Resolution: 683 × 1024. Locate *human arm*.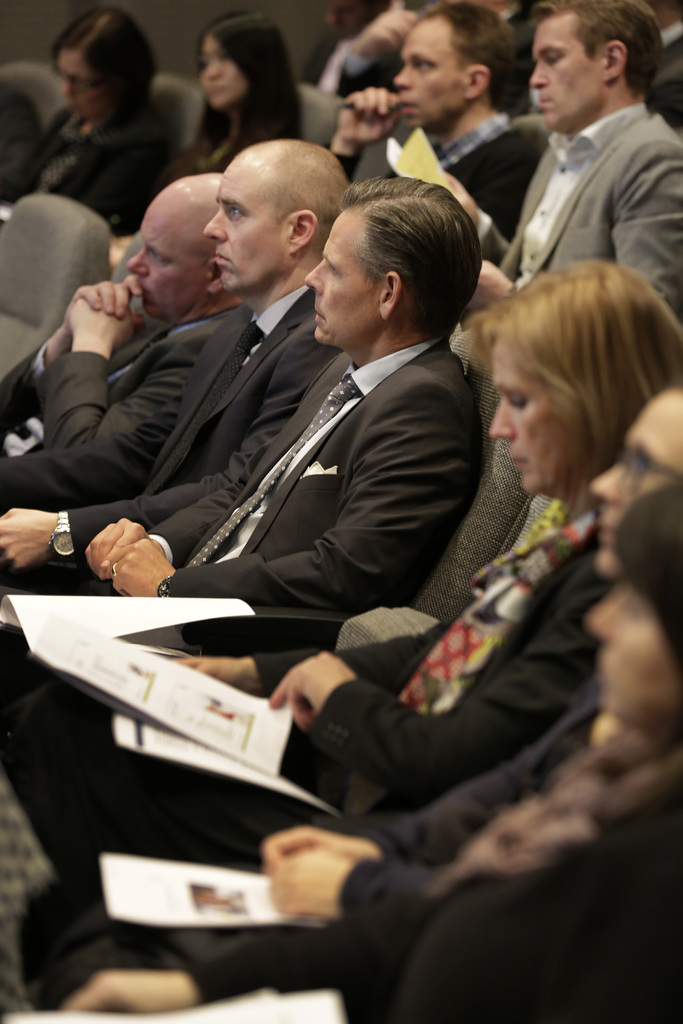
{"left": 398, "top": 771, "right": 682, "bottom": 1023}.
